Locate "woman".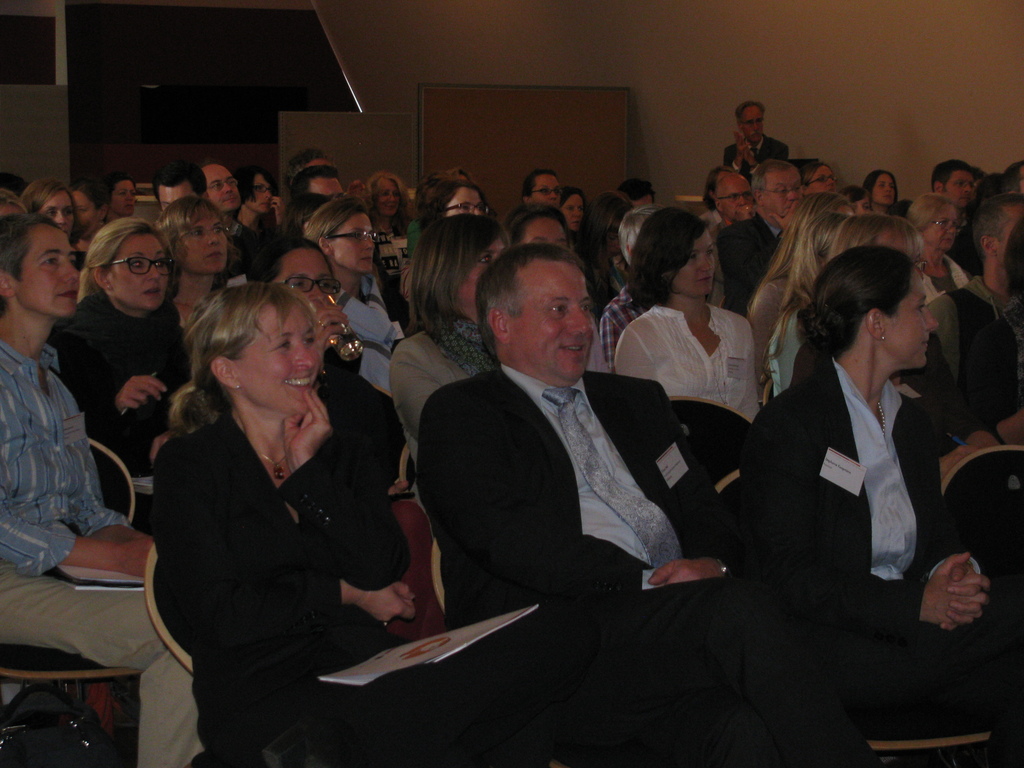
Bounding box: 559, 185, 591, 275.
